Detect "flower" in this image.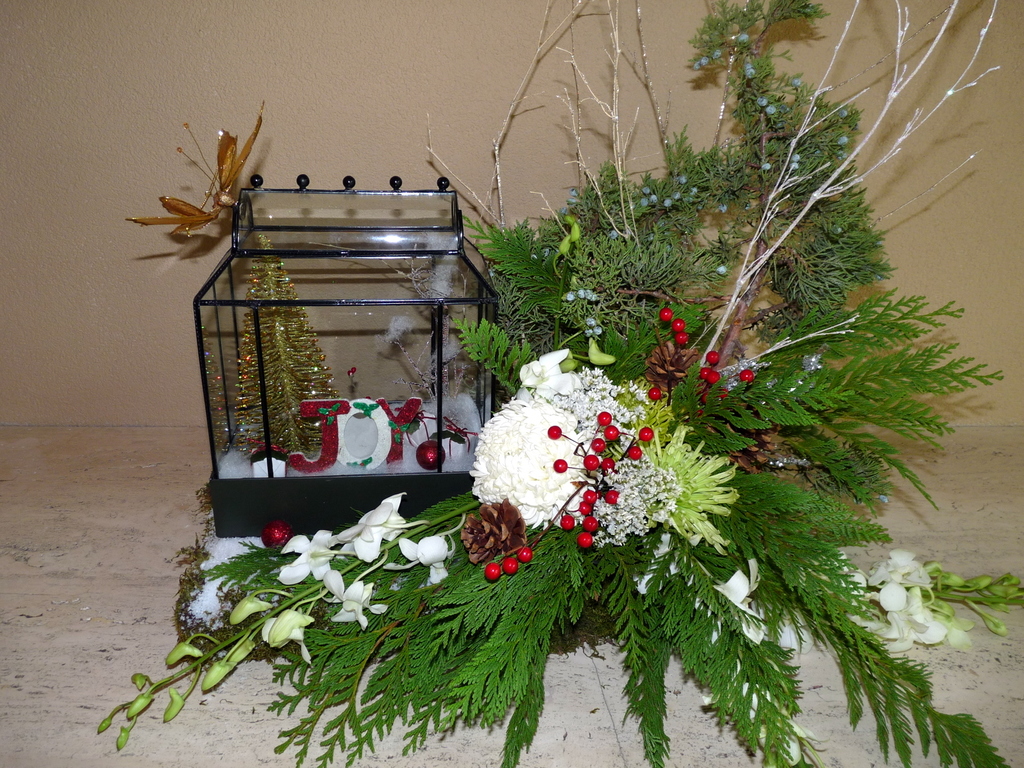
Detection: l=327, t=488, r=425, b=561.
